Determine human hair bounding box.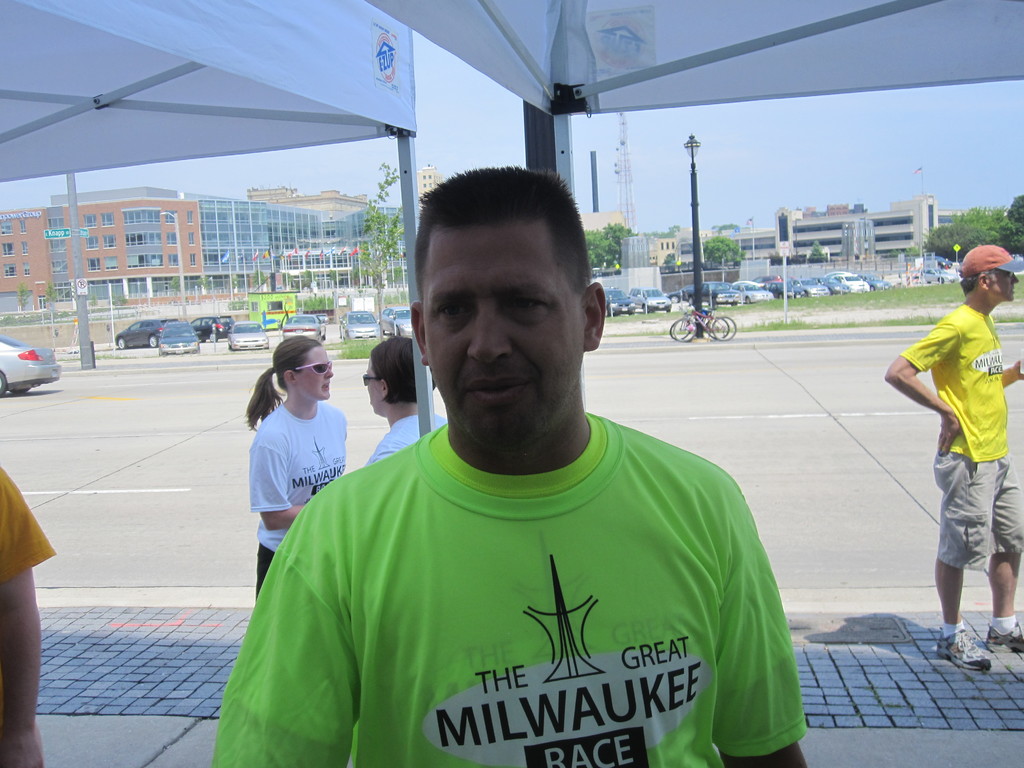
Determined: [412, 166, 593, 310].
